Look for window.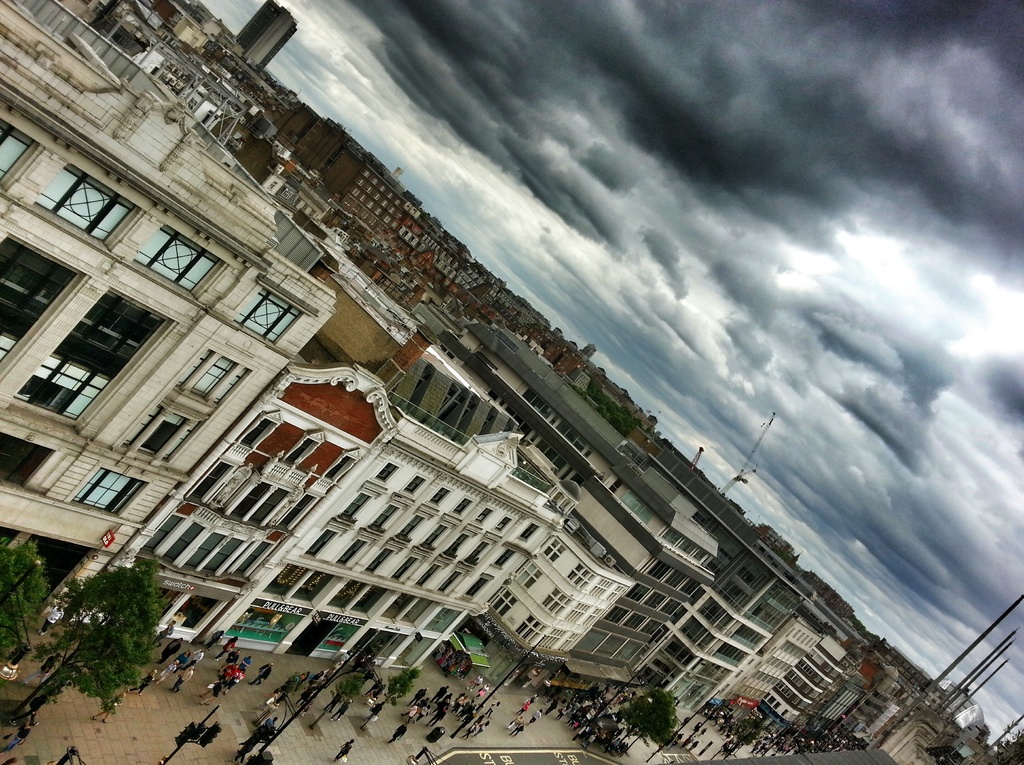
Found: (385,556,412,586).
